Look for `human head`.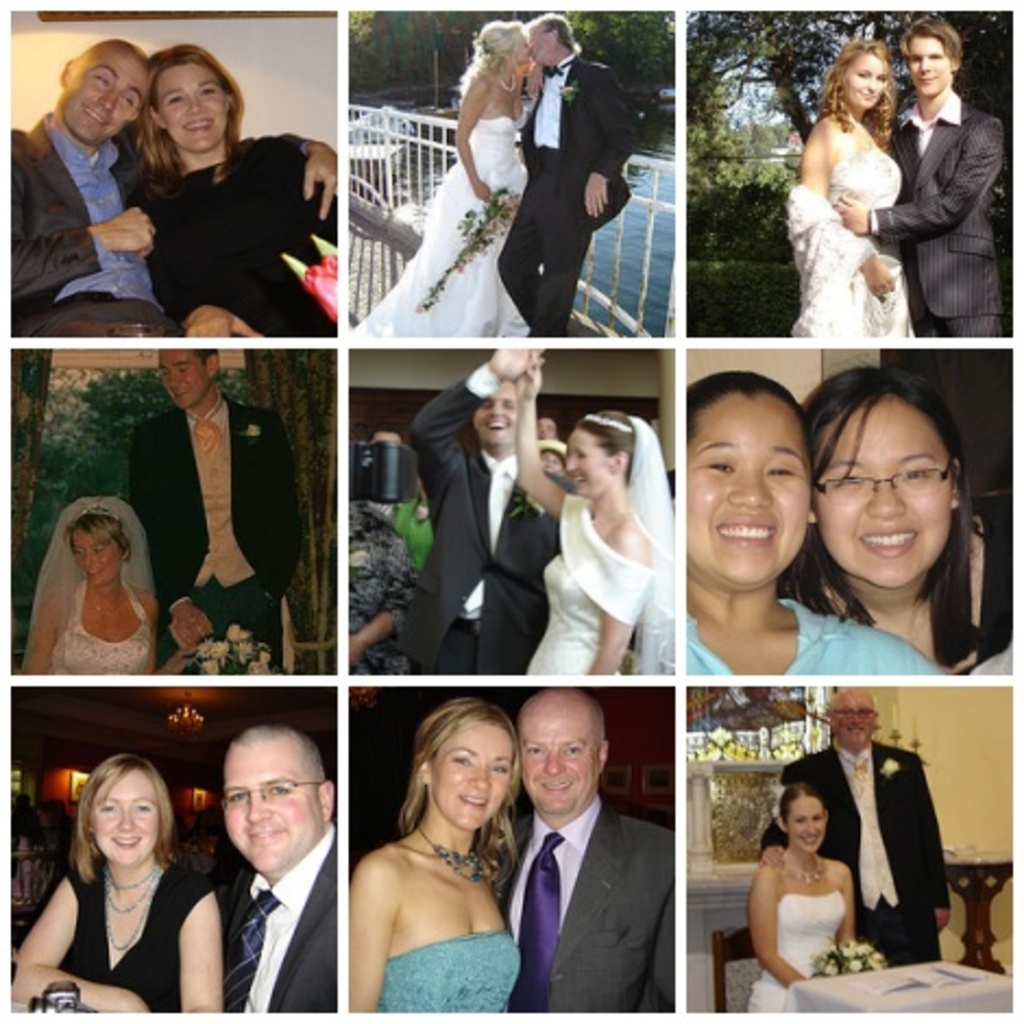
Found: {"x1": 797, "y1": 362, "x2": 970, "y2": 593}.
